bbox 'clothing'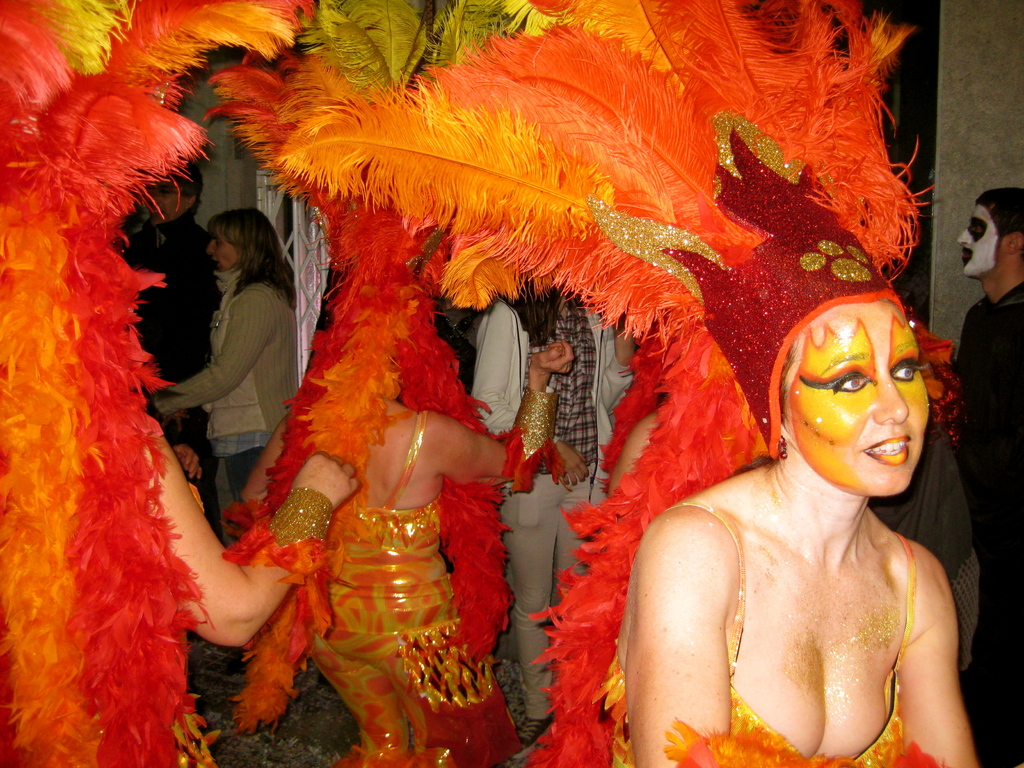
(x1=124, y1=204, x2=218, y2=516)
